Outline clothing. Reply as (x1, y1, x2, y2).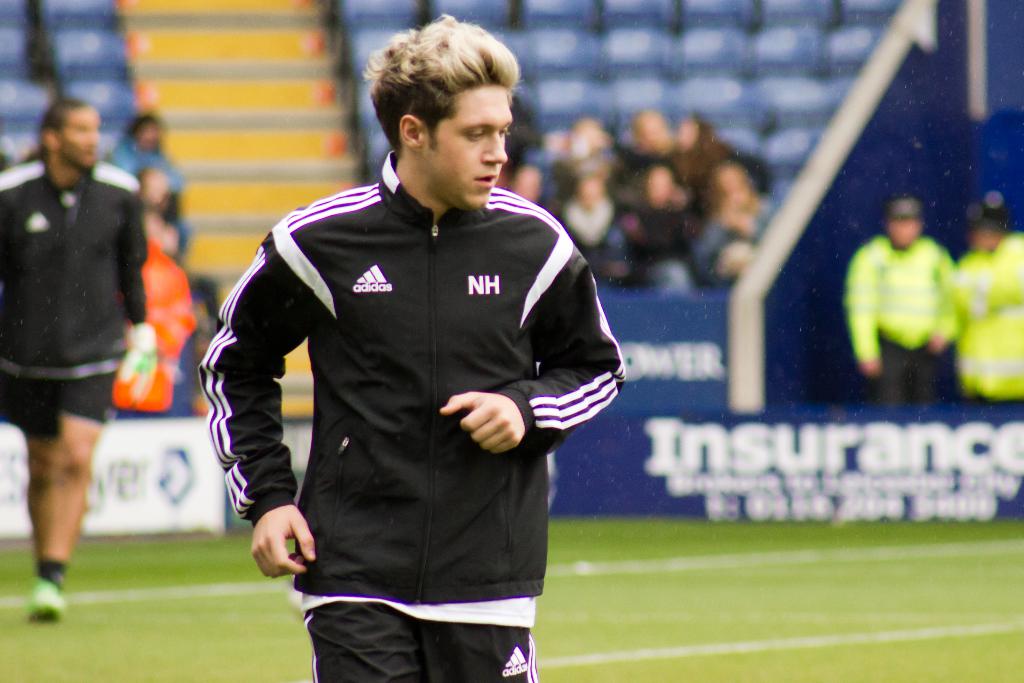
(0, 155, 148, 438).
